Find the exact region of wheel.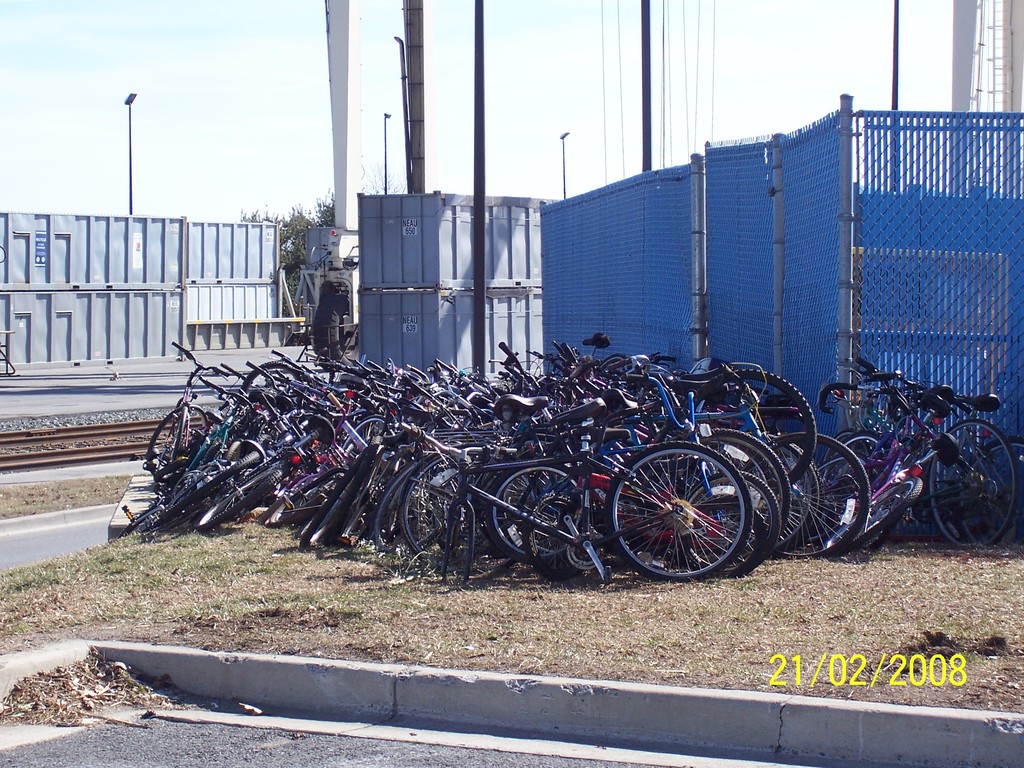
Exact region: <box>701,458,774,561</box>.
